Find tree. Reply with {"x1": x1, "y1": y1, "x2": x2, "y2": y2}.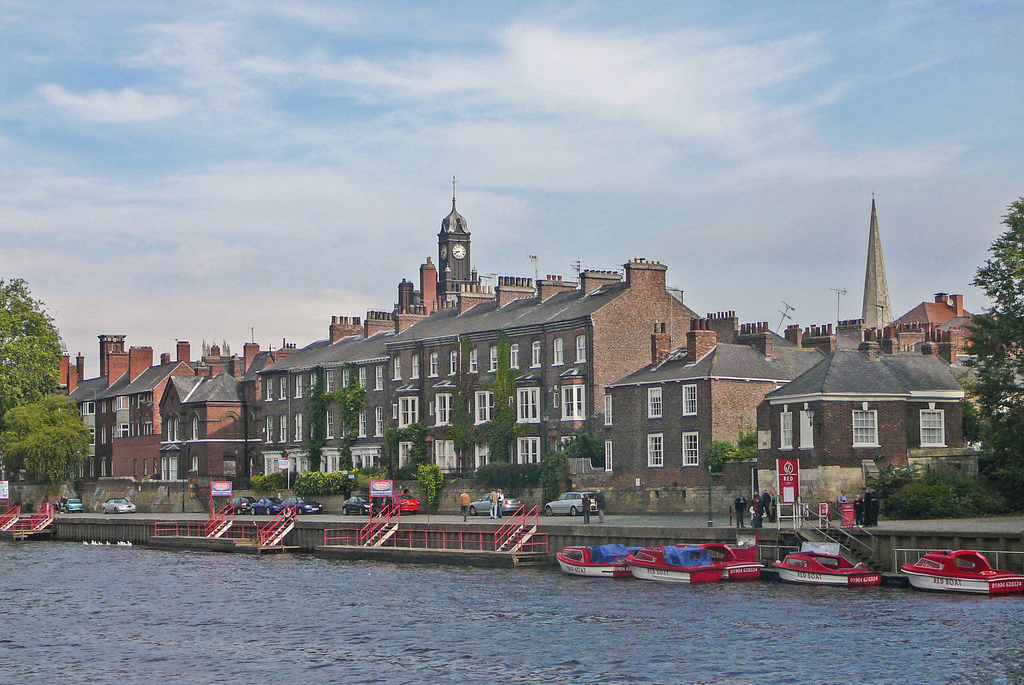
{"x1": 449, "y1": 344, "x2": 479, "y2": 461}.
